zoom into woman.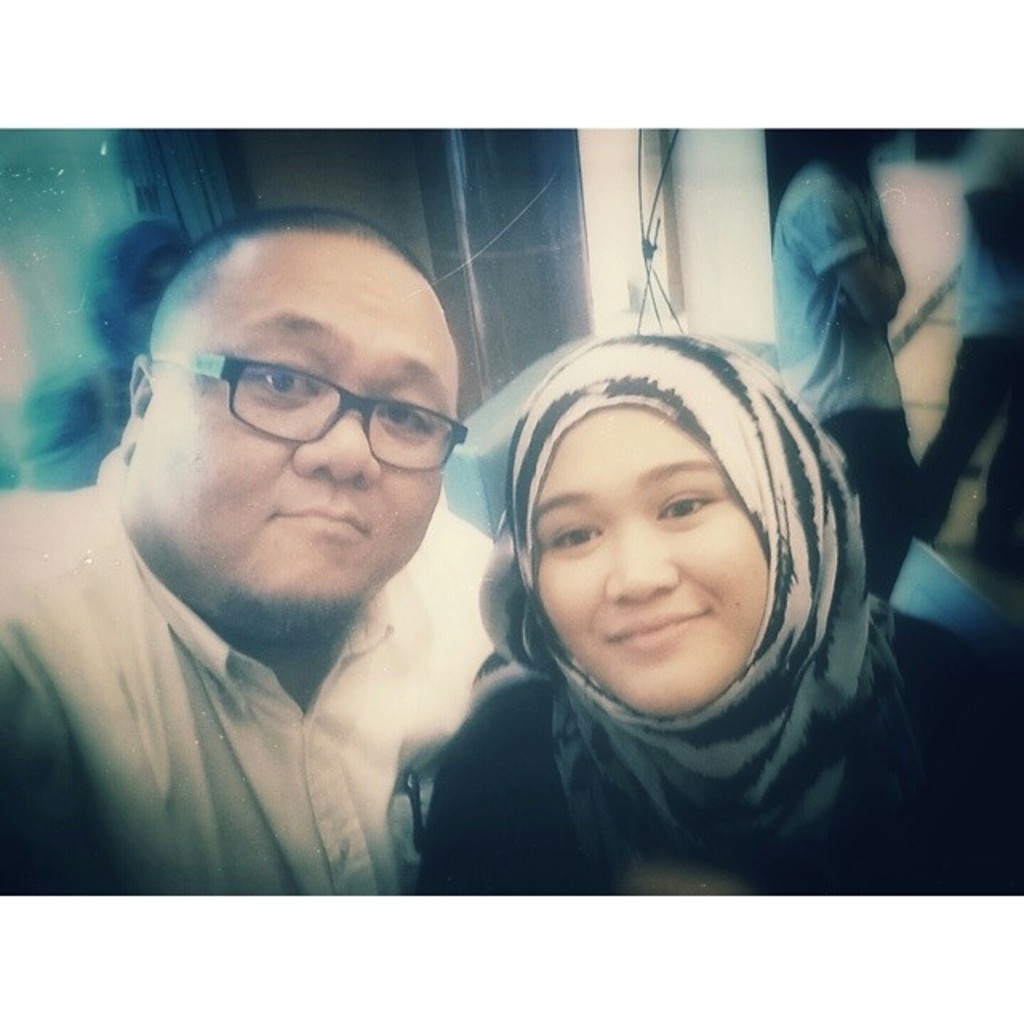
Zoom target: [339, 261, 938, 936].
